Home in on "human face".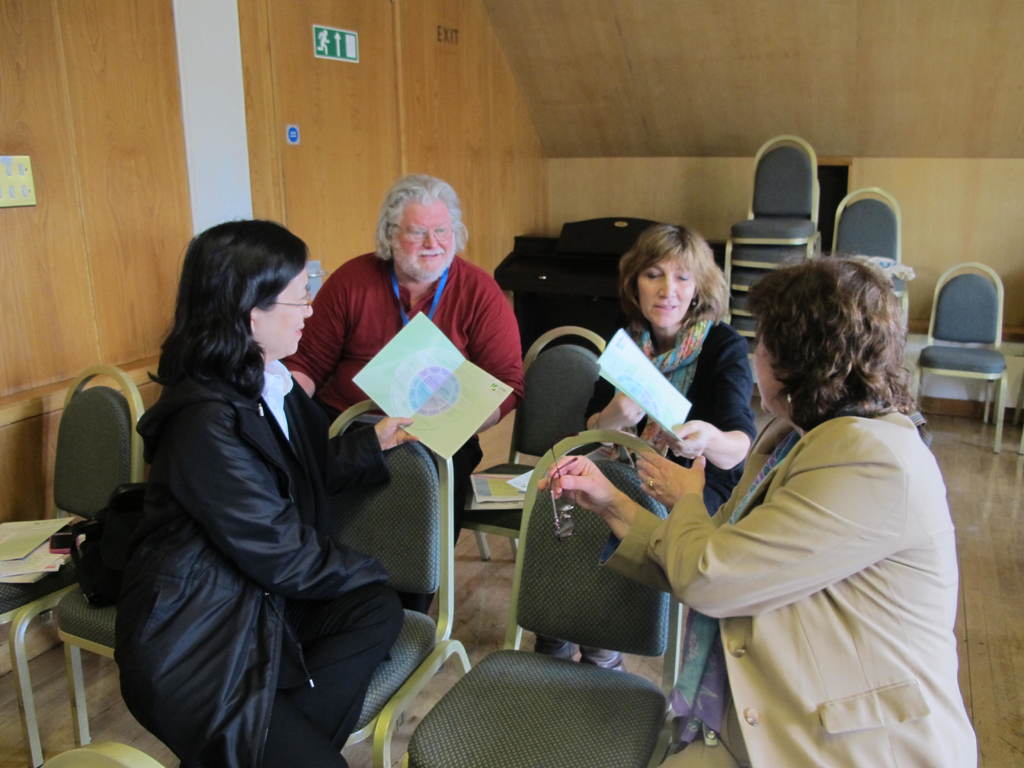
Homed in at [255, 266, 312, 356].
